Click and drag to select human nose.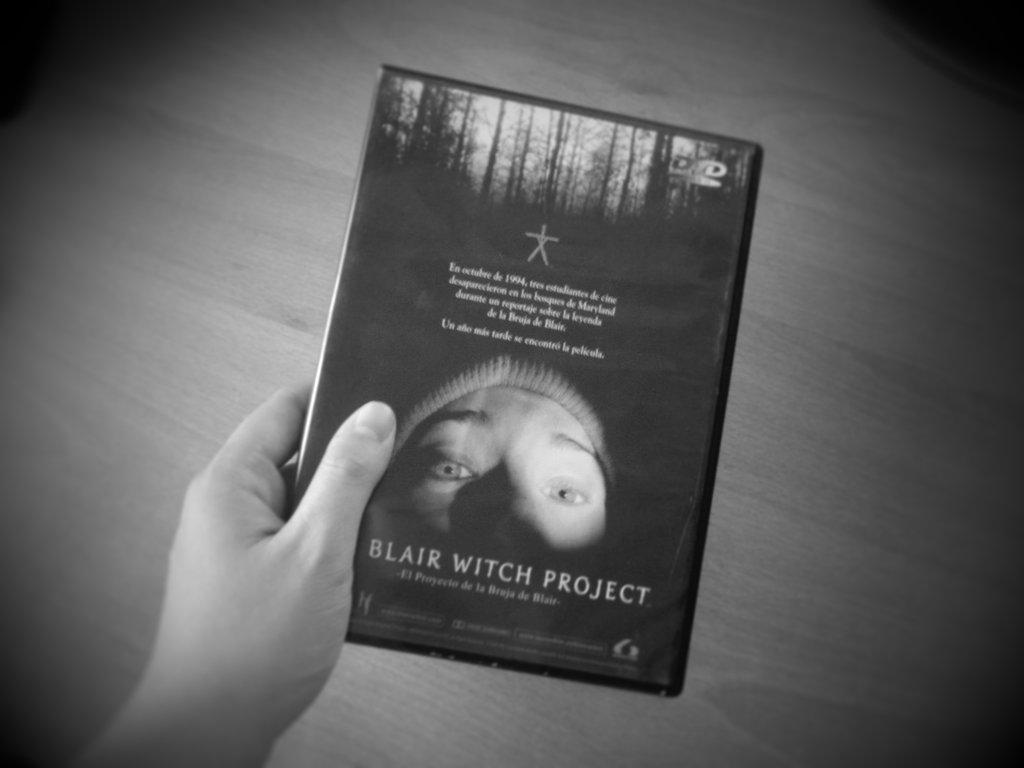
Selection: (left=482, top=480, right=552, bottom=552).
